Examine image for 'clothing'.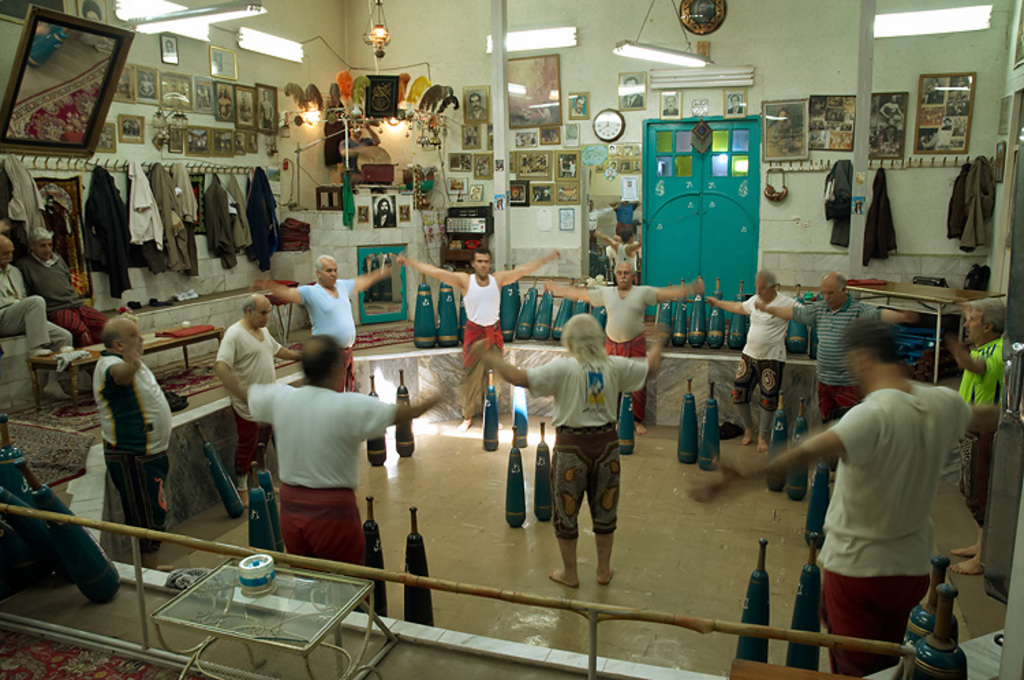
Examination result: 453:274:515:427.
